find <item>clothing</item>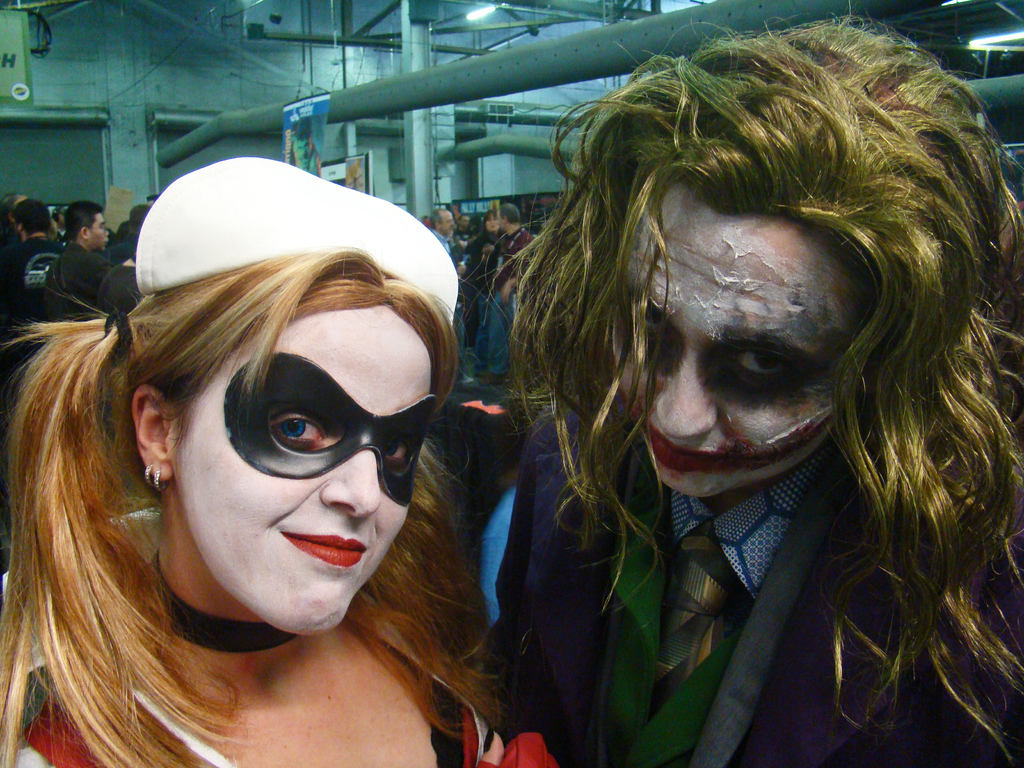
(left=40, top=245, right=122, bottom=316)
